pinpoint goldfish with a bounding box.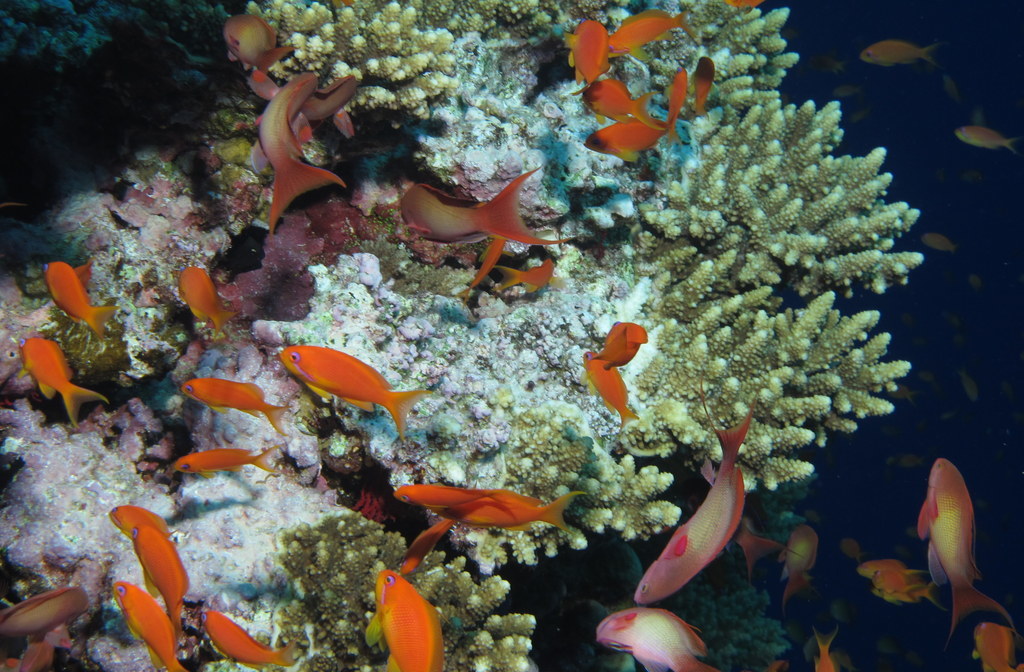
bbox(20, 332, 99, 422).
